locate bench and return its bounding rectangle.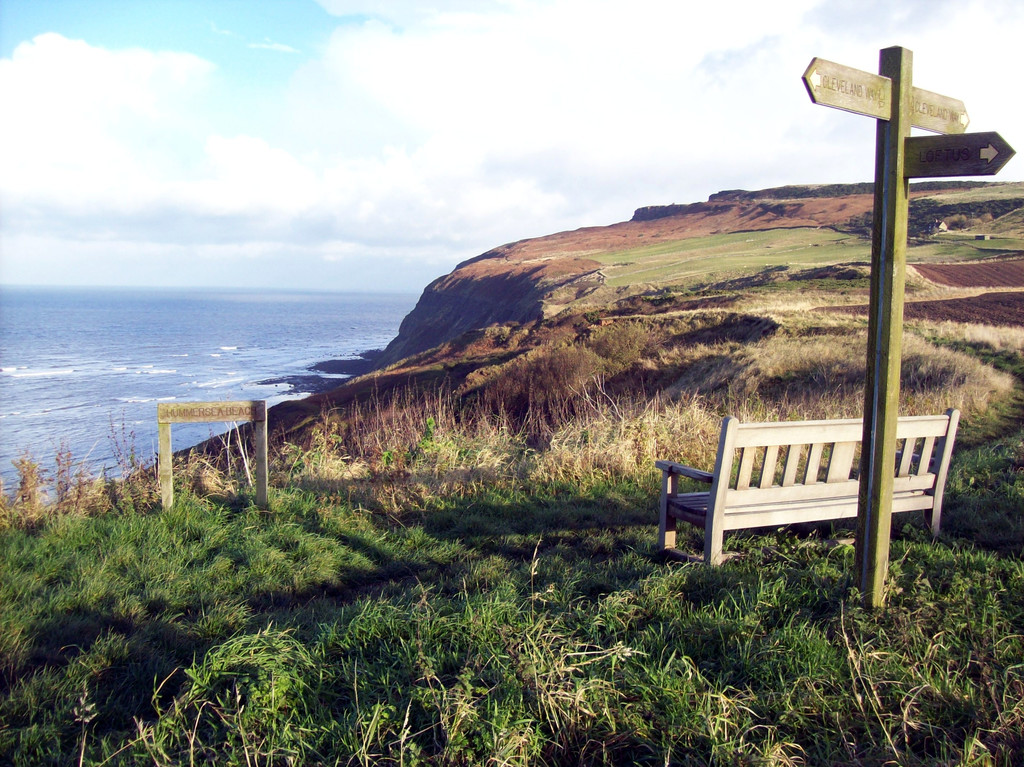
Rect(640, 407, 957, 587).
